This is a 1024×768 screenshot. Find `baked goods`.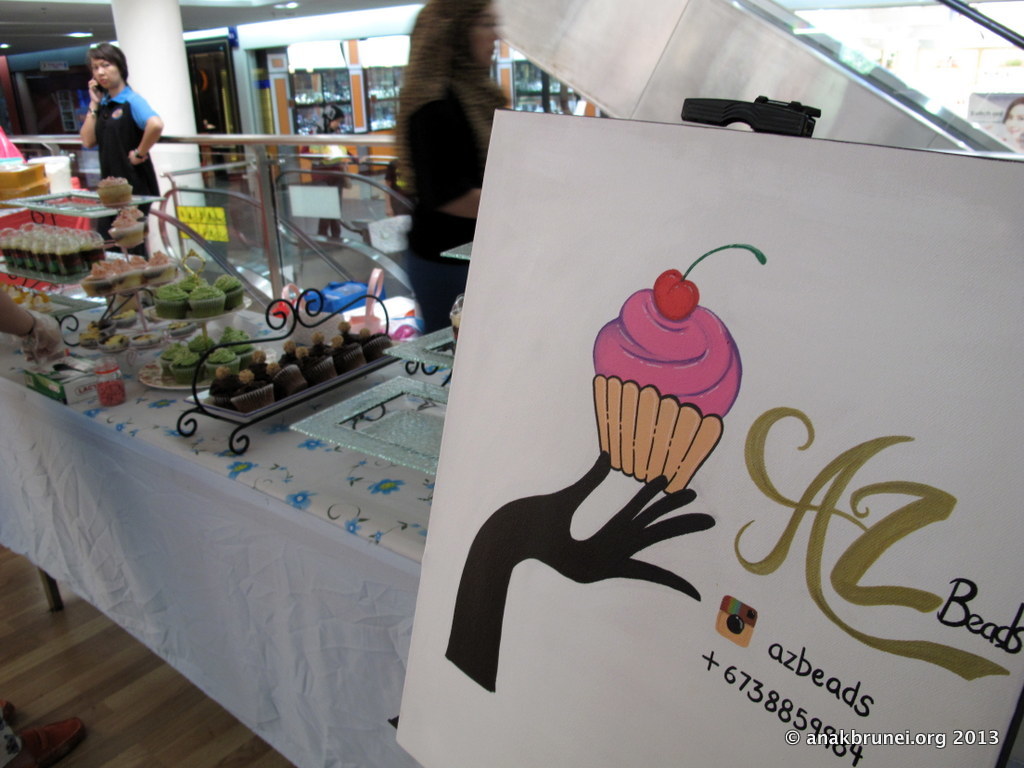
Bounding box: detection(110, 206, 142, 245).
